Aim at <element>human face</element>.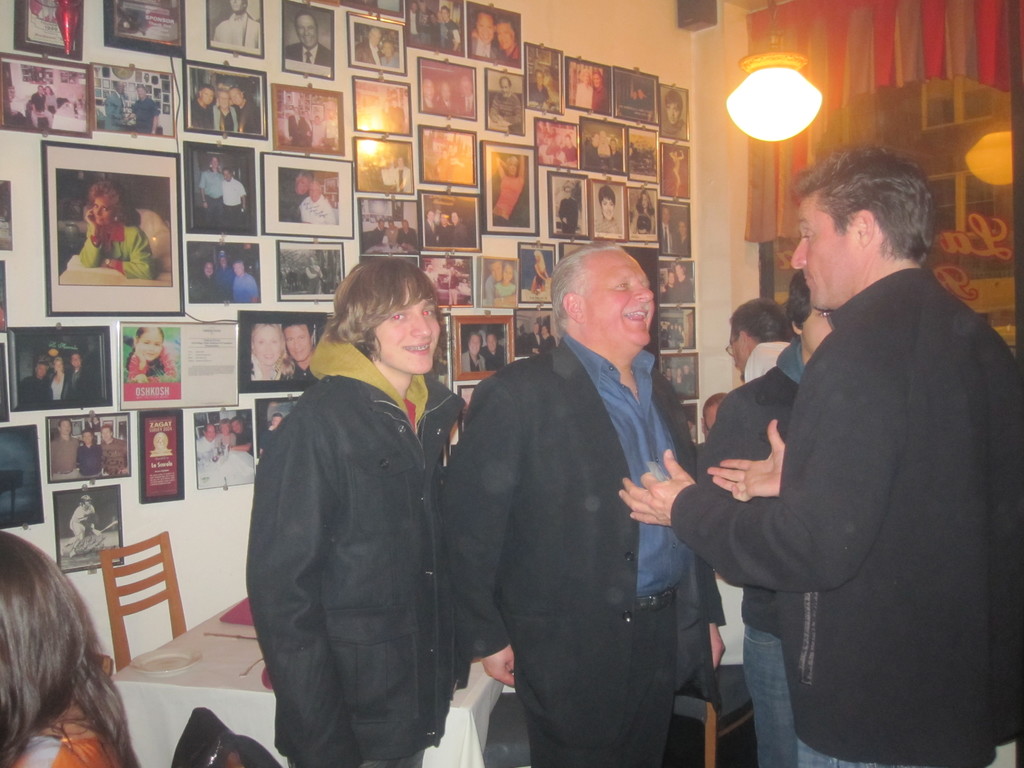
Aimed at {"left": 229, "top": 0, "right": 246, "bottom": 12}.
